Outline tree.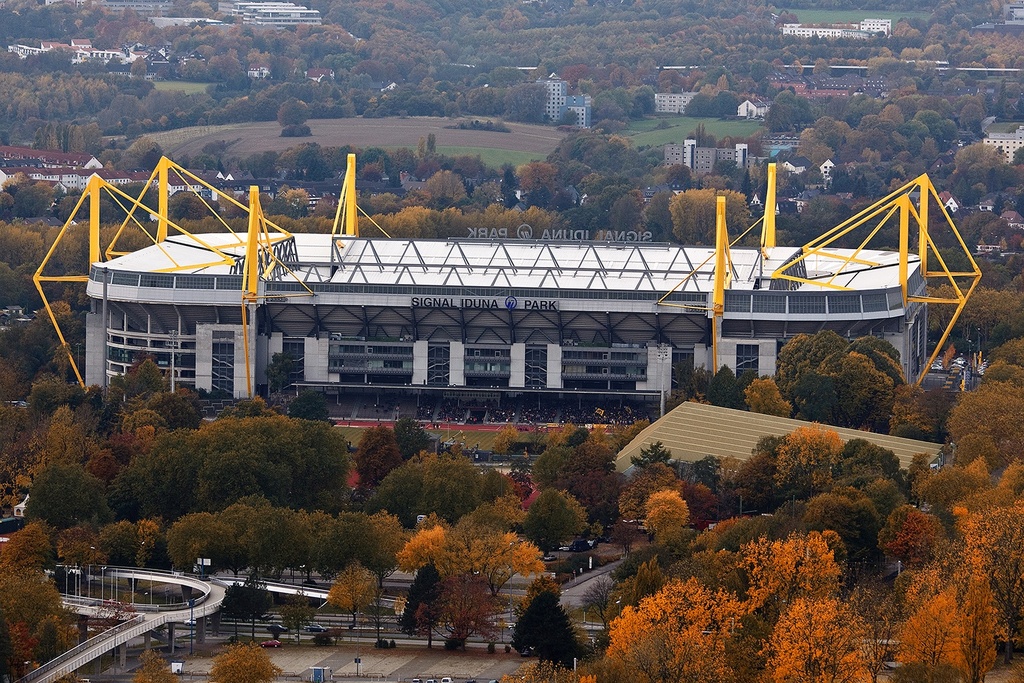
Outline: <region>396, 554, 455, 649</region>.
